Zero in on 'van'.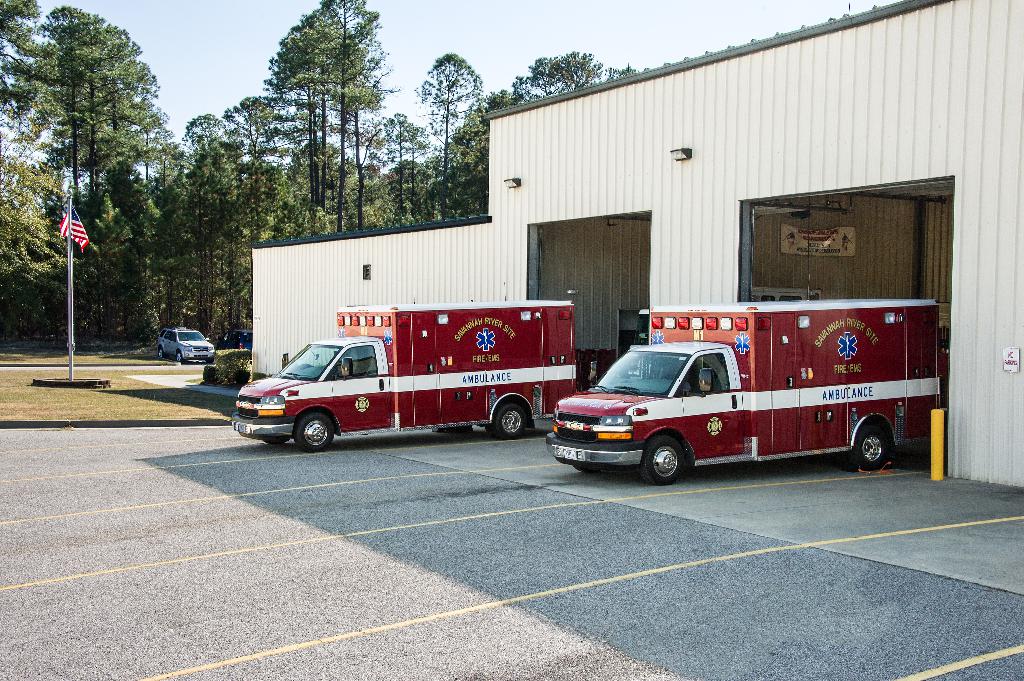
Zeroed in: x1=230, y1=301, x2=576, y2=454.
